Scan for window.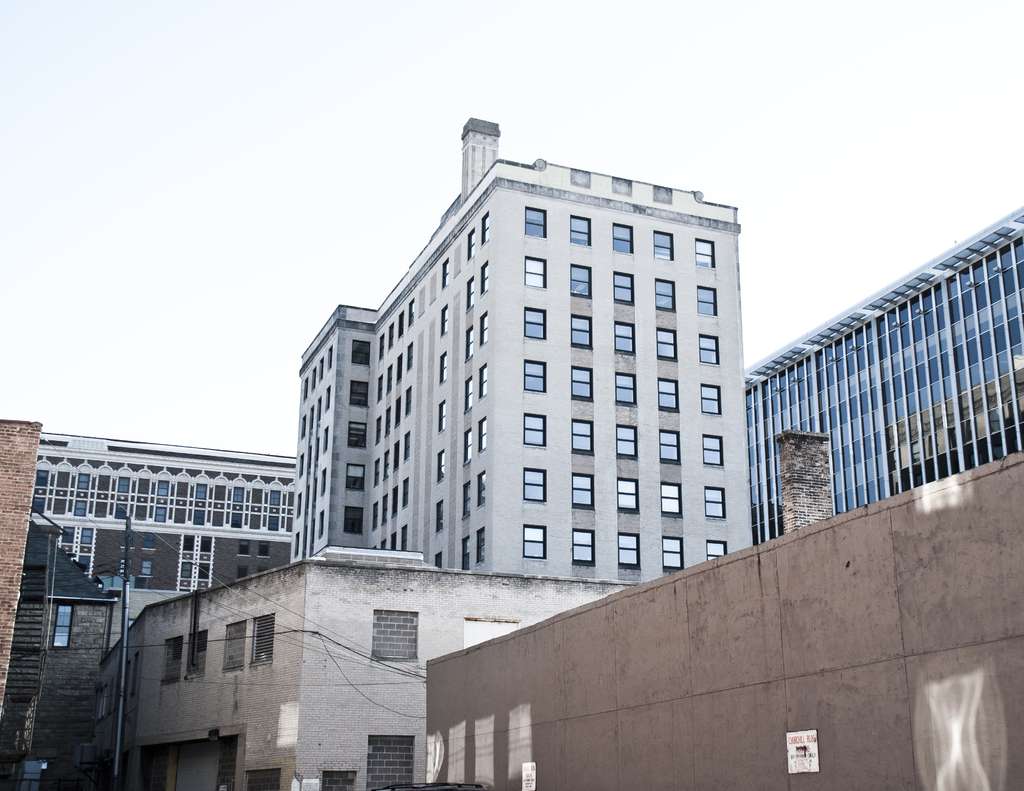
Scan result: box=[659, 430, 682, 466].
